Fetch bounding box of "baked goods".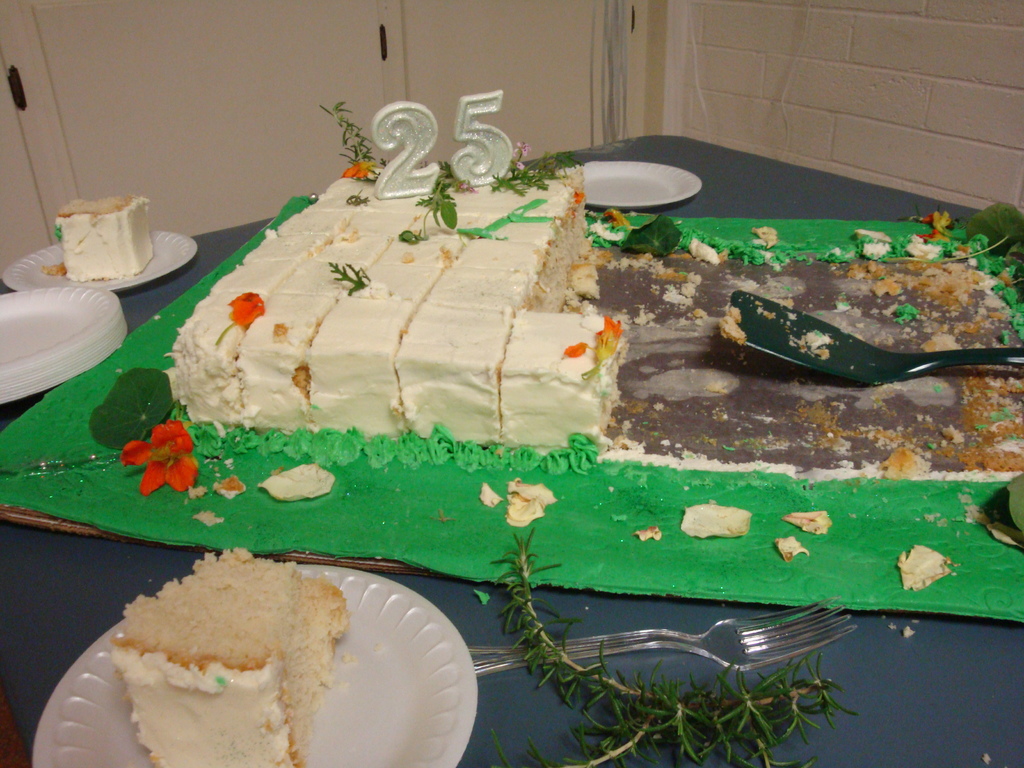
Bbox: <box>158,157,663,497</box>.
